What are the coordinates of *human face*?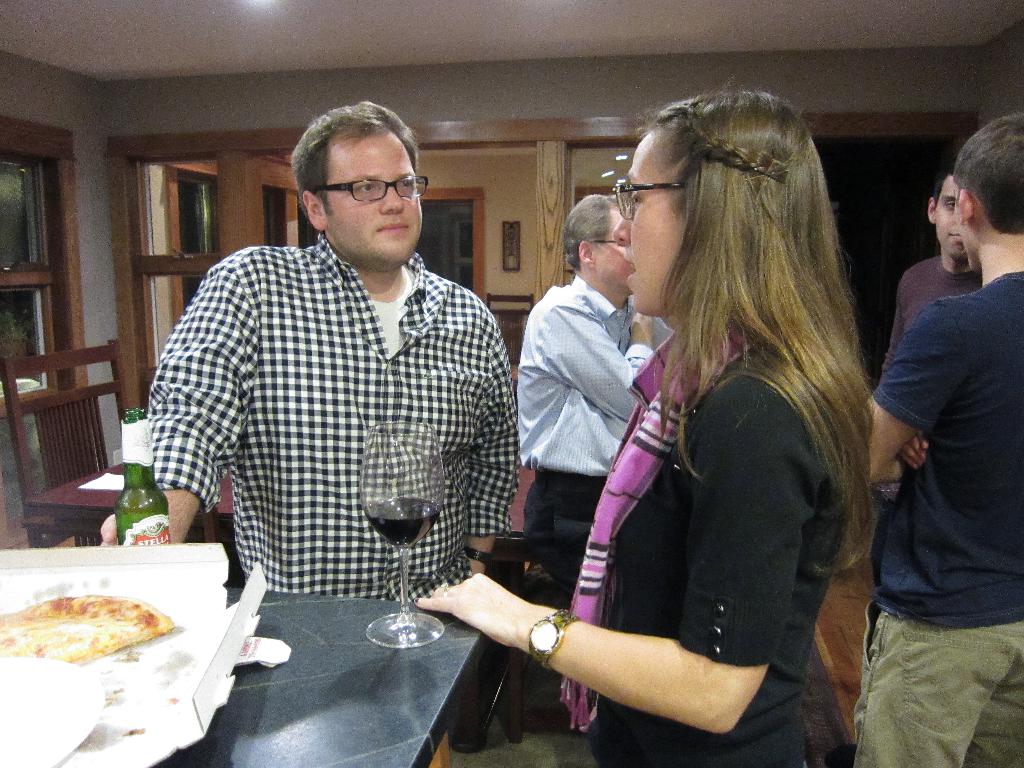
327:135:420:264.
